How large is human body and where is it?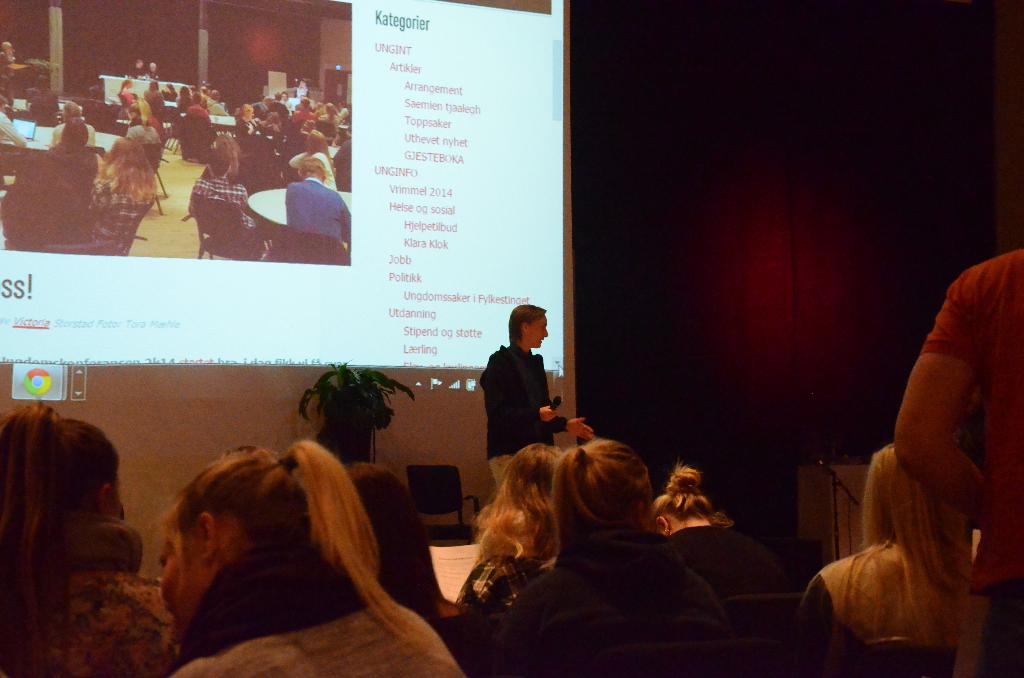
Bounding box: (518,440,719,677).
